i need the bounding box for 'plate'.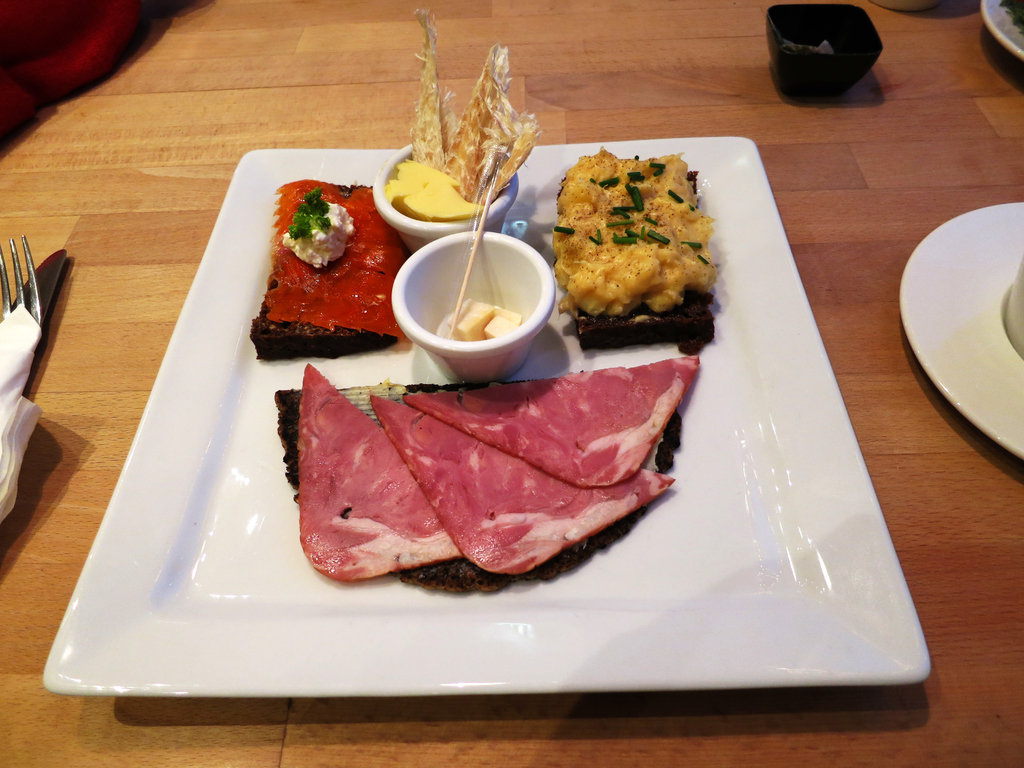
Here it is: [980,0,1023,61].
